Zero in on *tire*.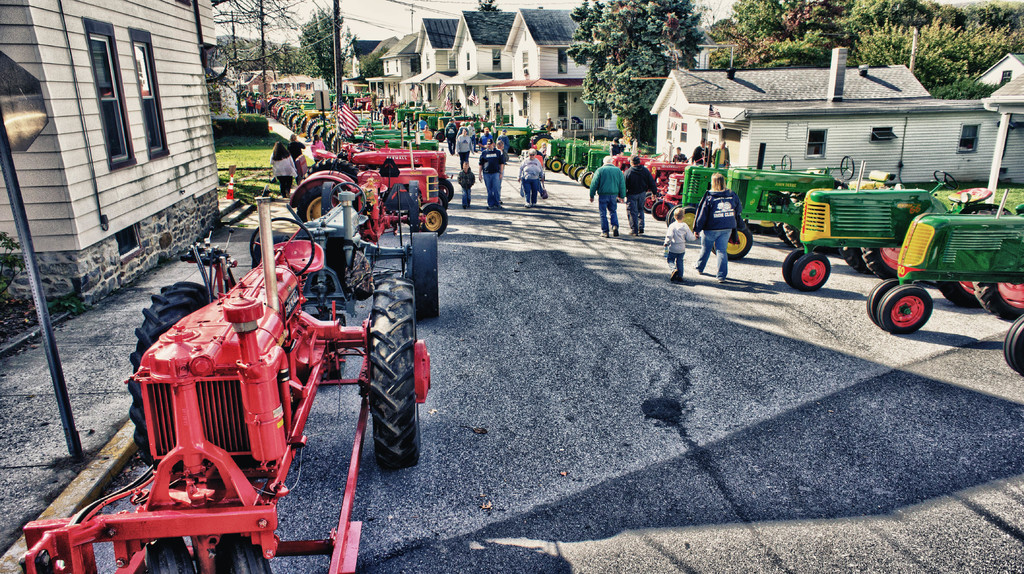
Zeroed in: 935, 283, 985, 308.
